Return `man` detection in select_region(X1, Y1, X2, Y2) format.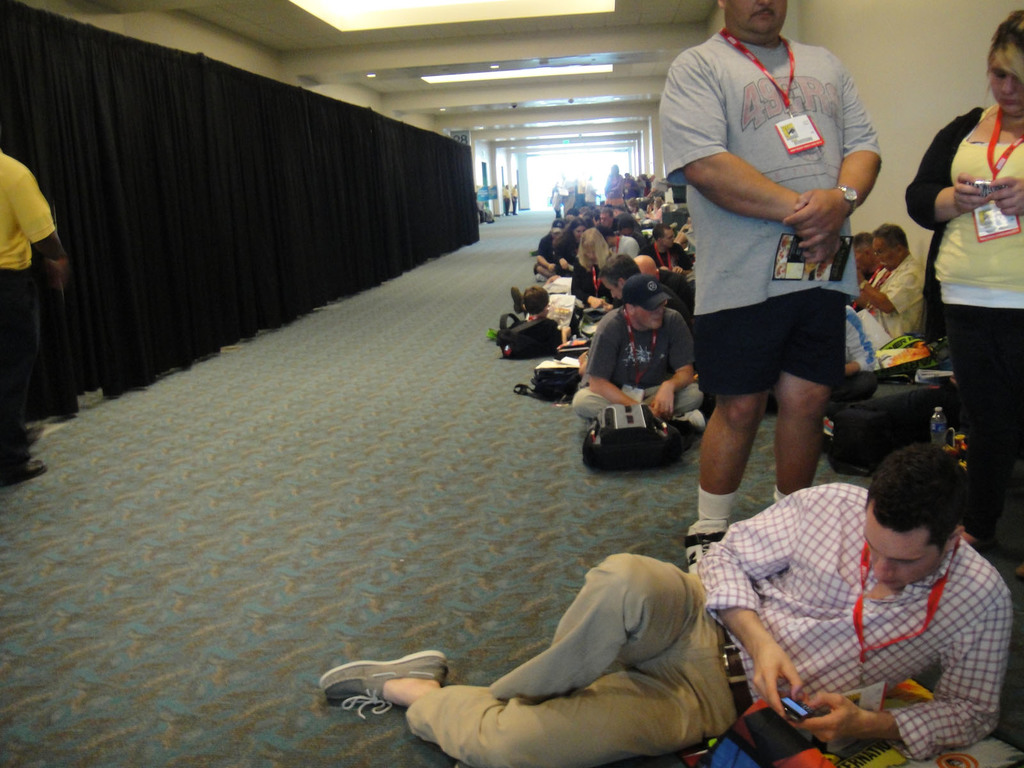
select_region(661, 0, 889, 595).
